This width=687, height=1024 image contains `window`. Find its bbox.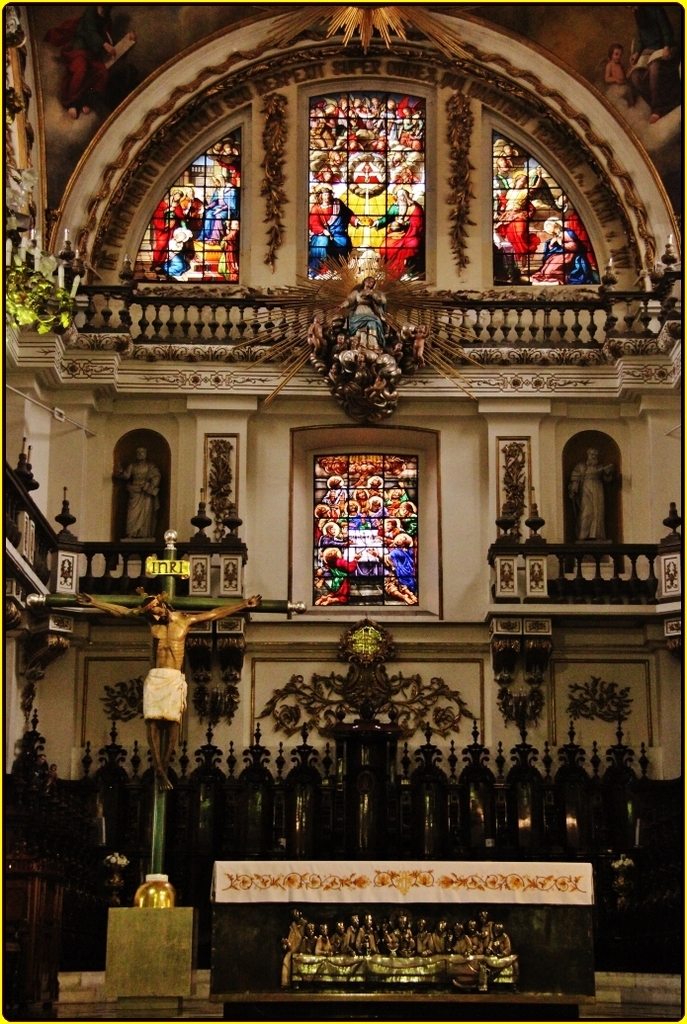
299, 78, 432, 292.
